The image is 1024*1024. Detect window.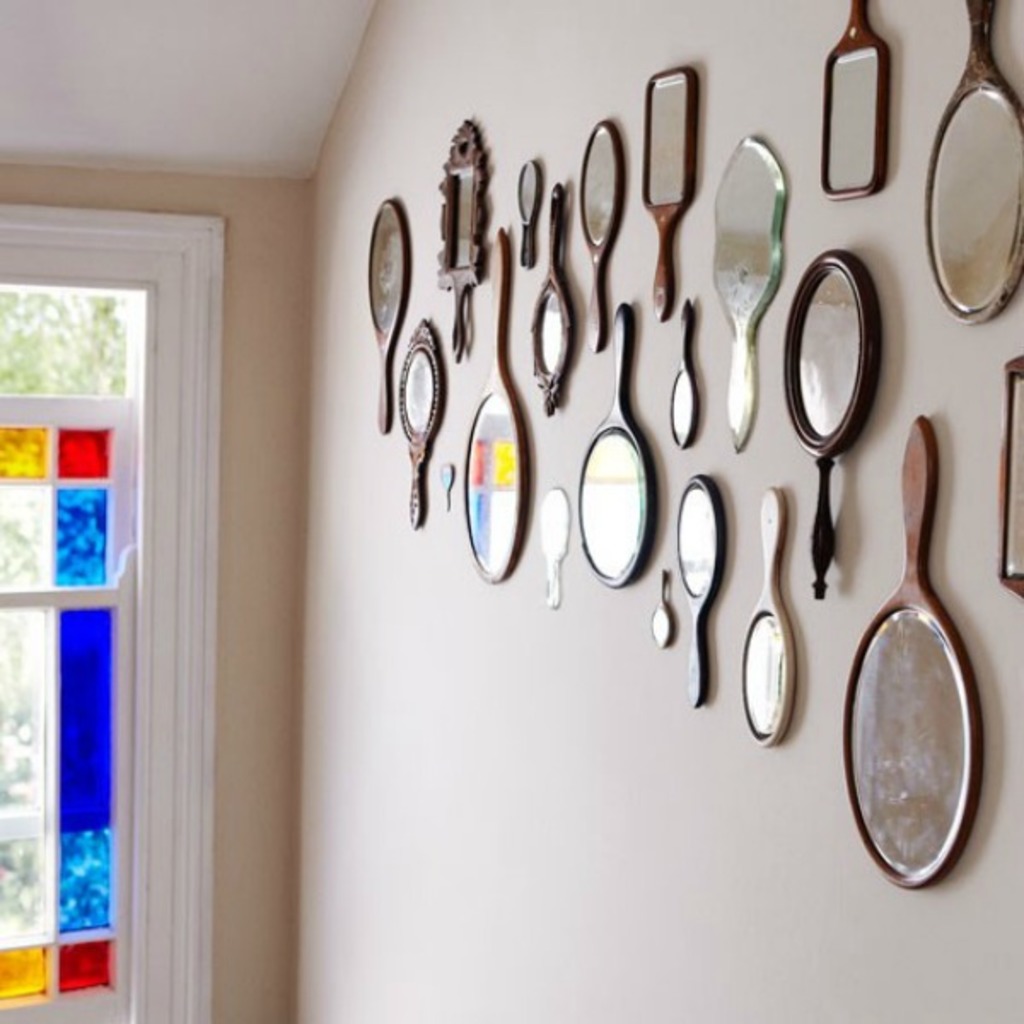
Detection: left=0, top=201, right=227, bottom=1022.
